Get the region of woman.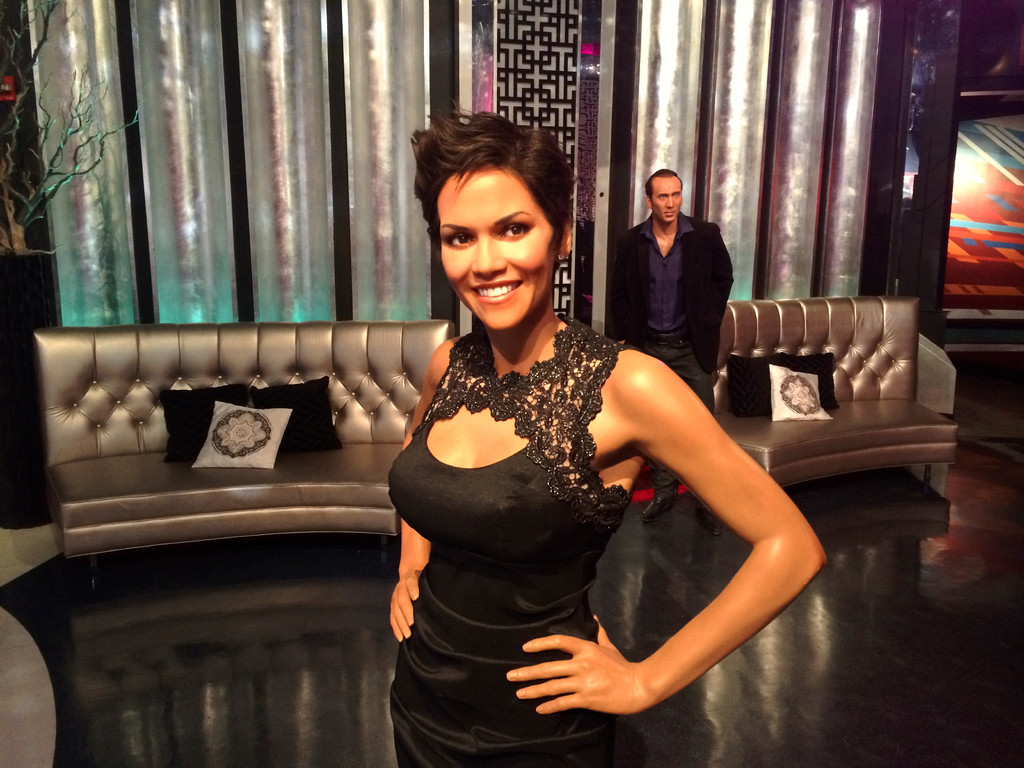
pyautogui.locateOnScreen(374, 145, 773, 760).
